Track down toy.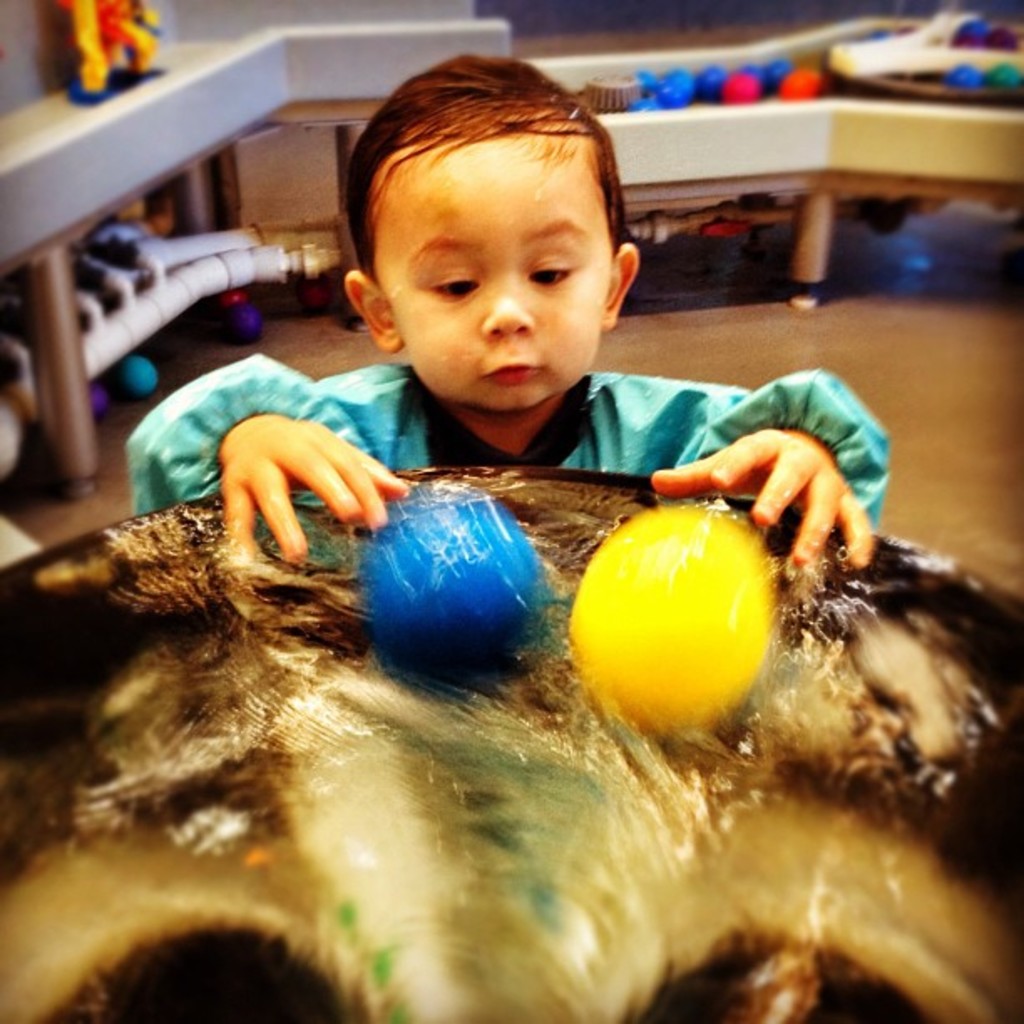
Tracked to <region>574, 507, 771, 736</region>.
